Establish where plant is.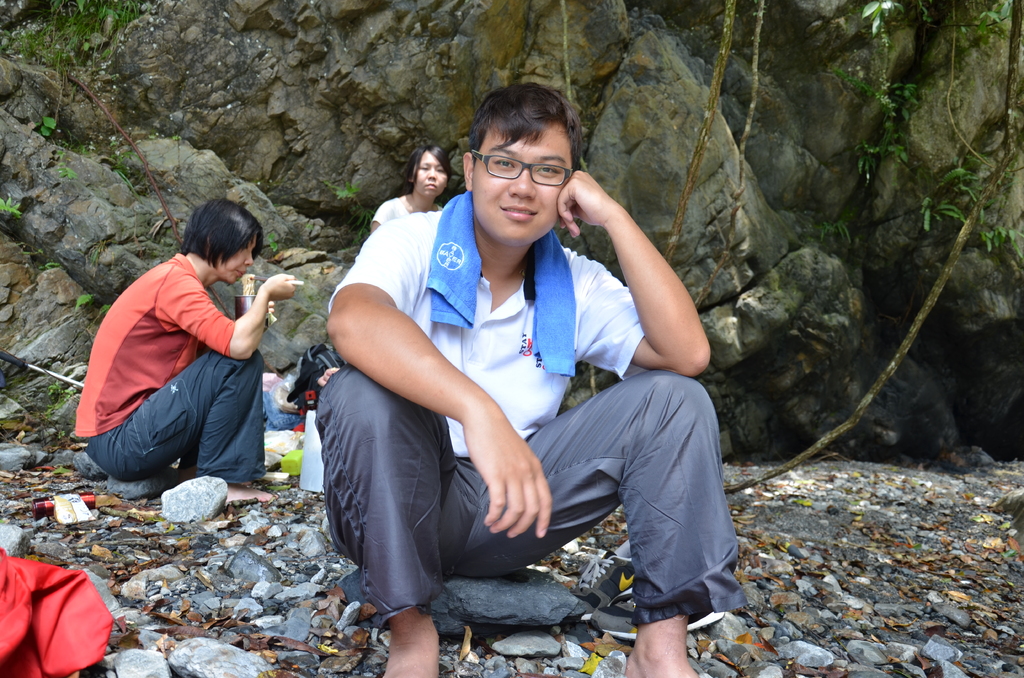
Established at BBox(940, 0, 1013, 40).
